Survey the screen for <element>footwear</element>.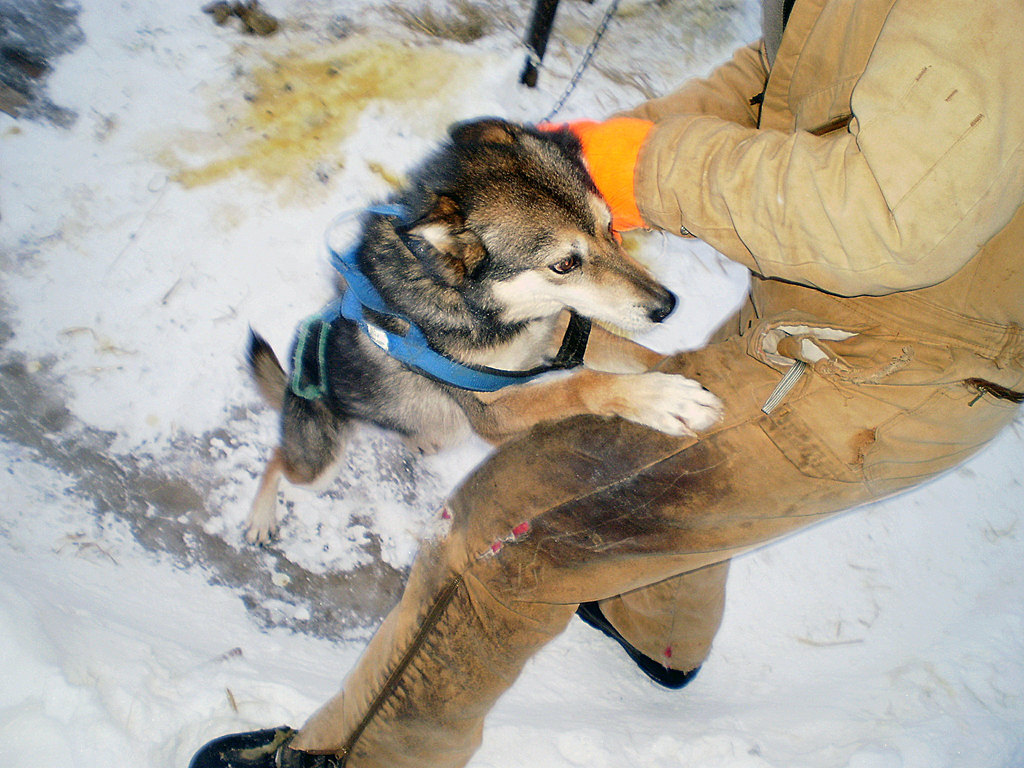
Survey found: pyautogui.locateOnScreen(574, 591, 698, 691).
